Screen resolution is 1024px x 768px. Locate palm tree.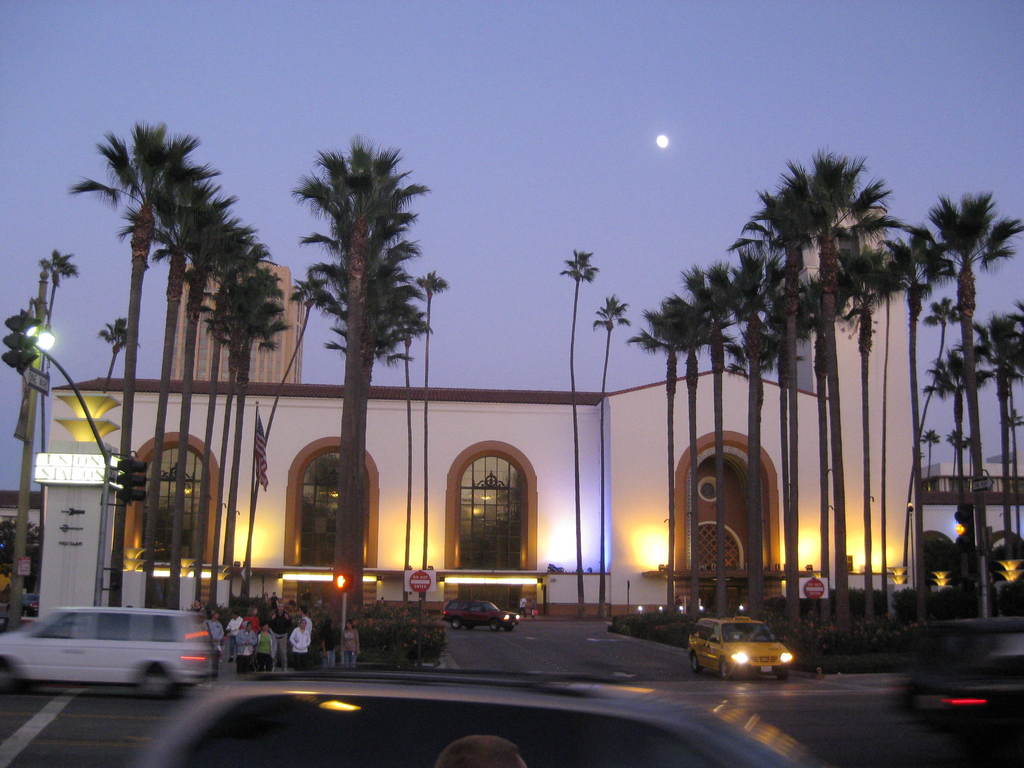
(874,228,954,610).
